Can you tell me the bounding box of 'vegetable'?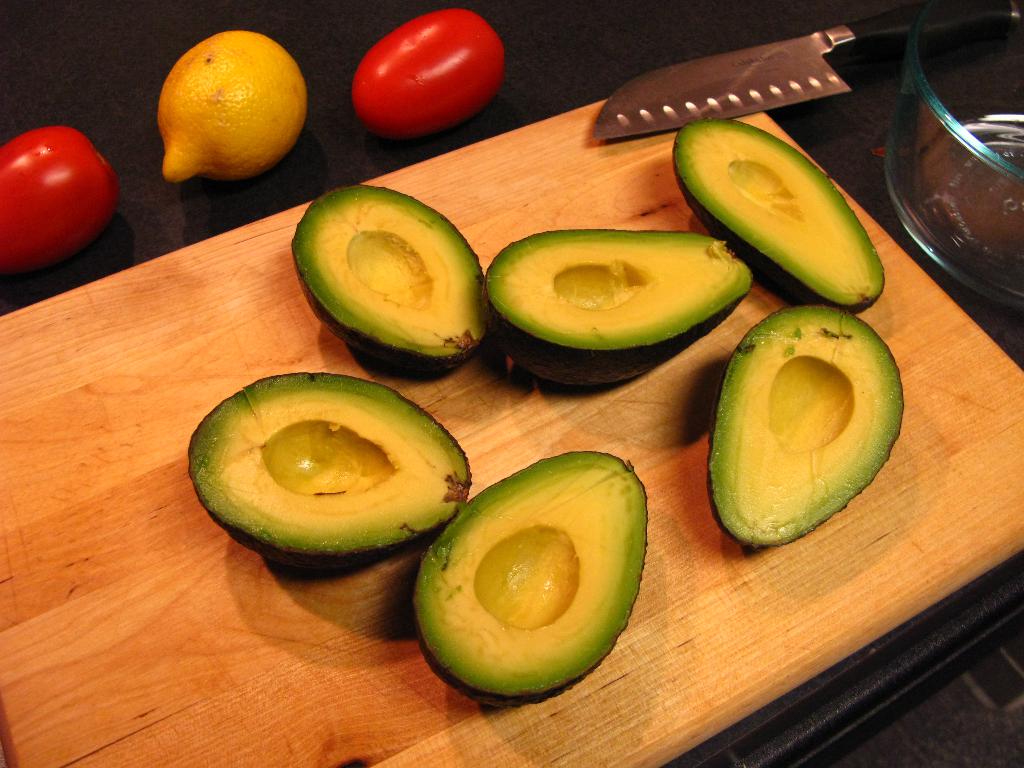
x1=412 y1=449 x2=652 y2=704.
